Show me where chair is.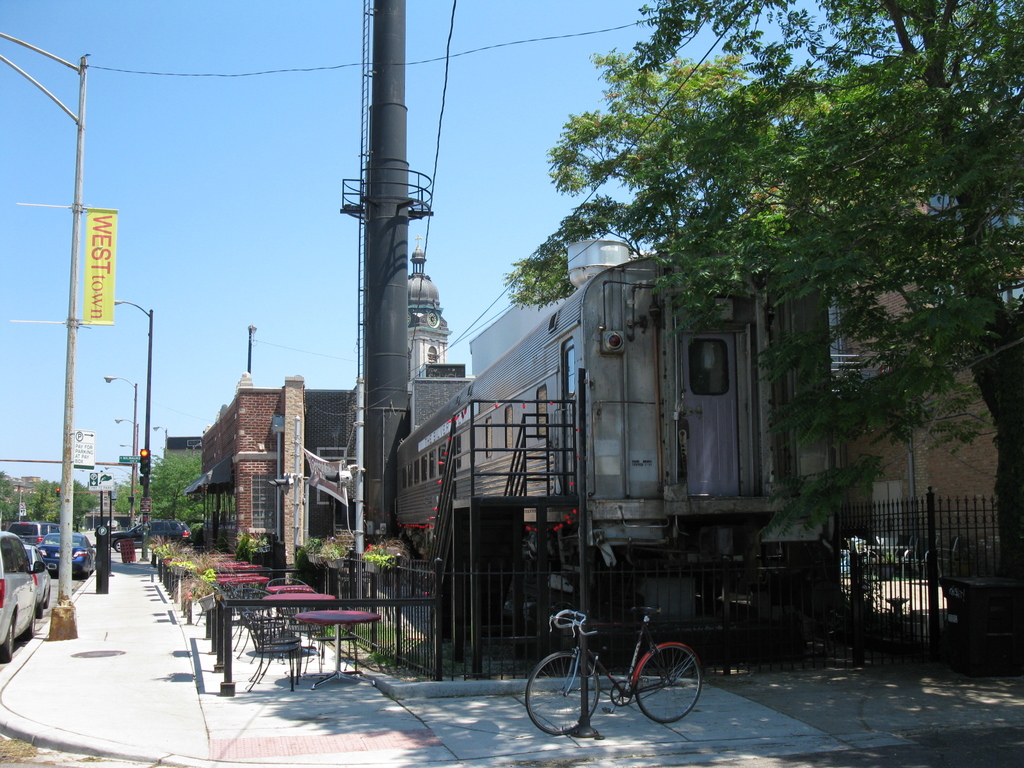
chair is at 262, 570, 307, 607.
